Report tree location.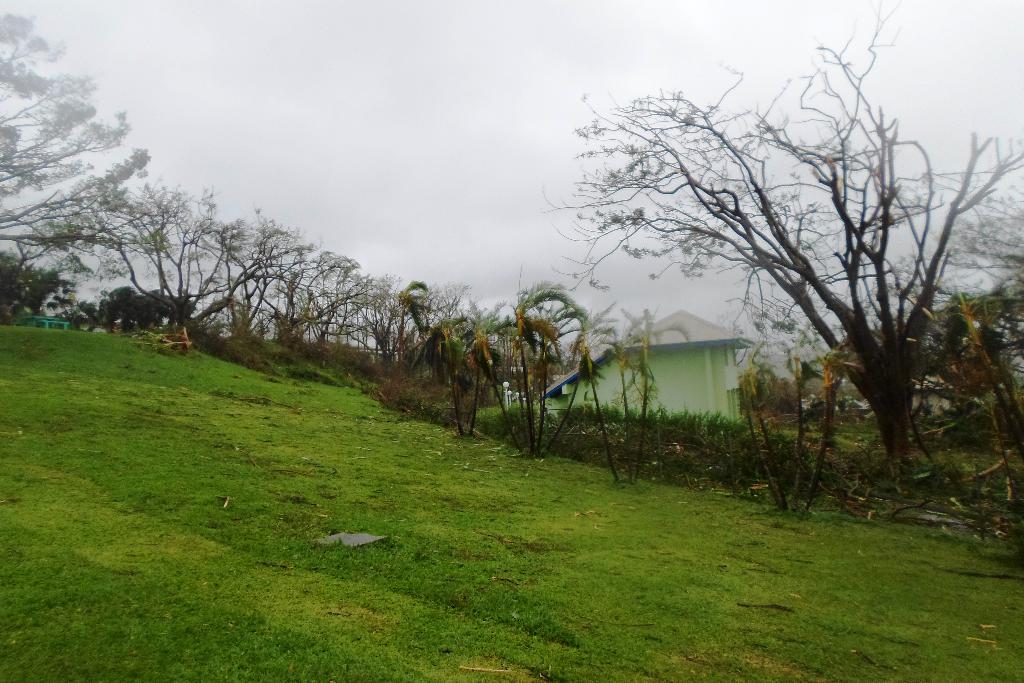
Report: locate(266, 240, 387, 357).
